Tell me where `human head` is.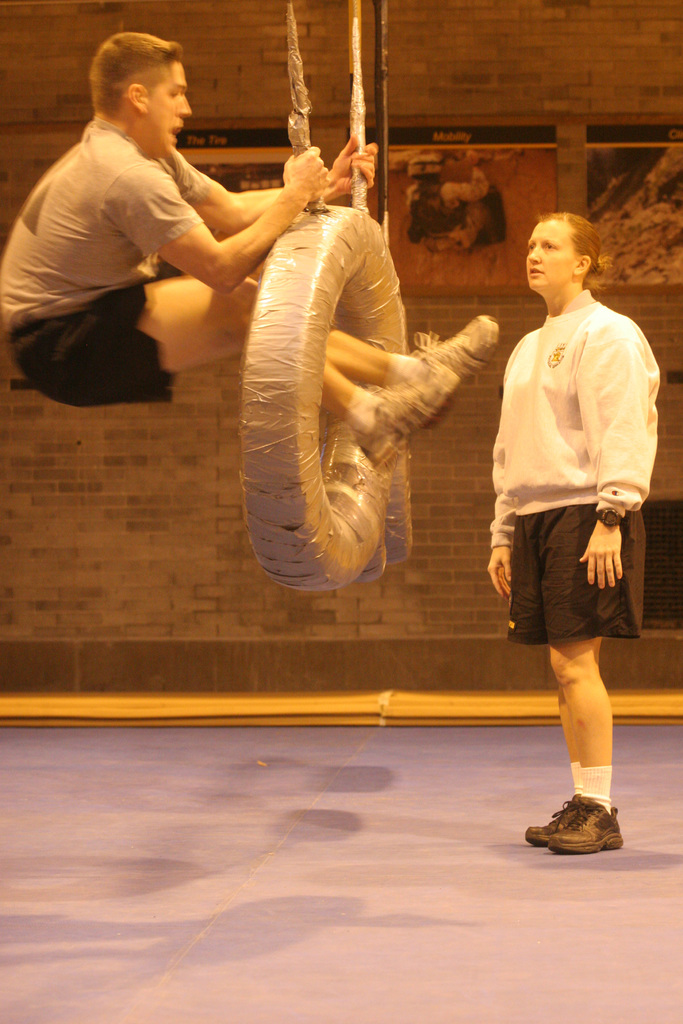
`human head` is at (x1=535, y1=205, x2=613, y2=294).
